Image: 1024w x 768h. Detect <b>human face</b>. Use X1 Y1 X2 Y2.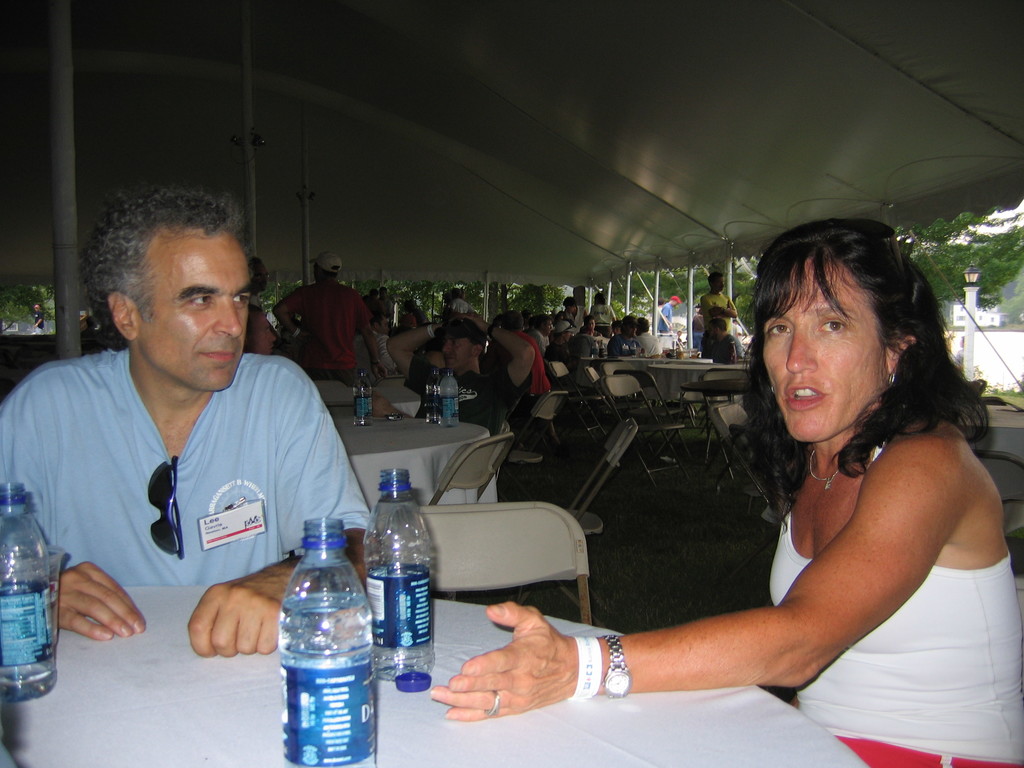
379 316 388 334.
